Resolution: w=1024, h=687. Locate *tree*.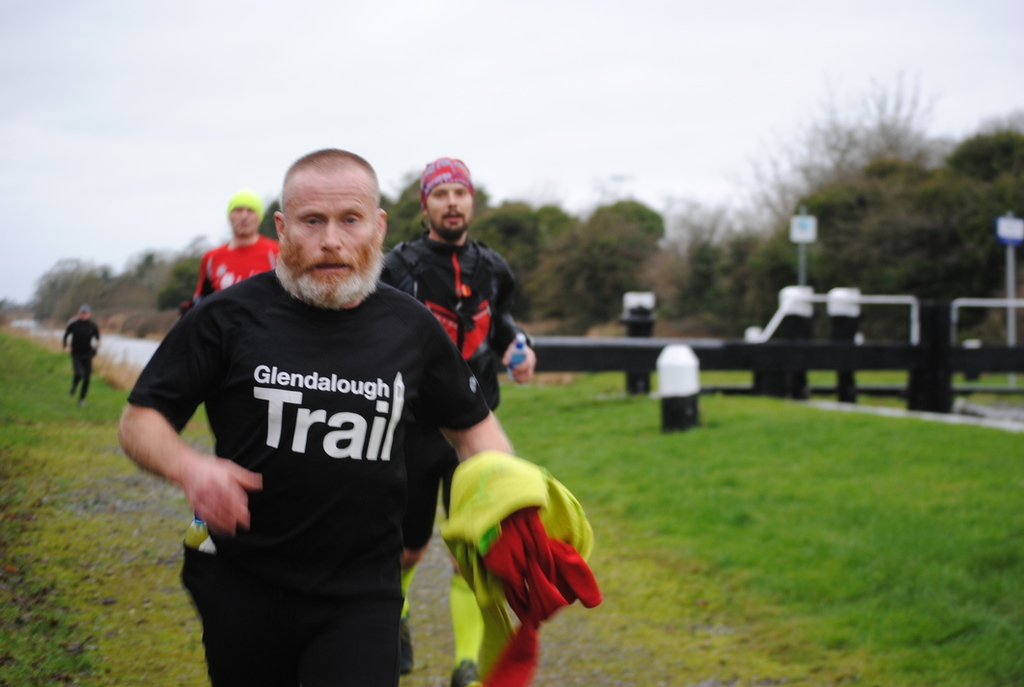
x1=468, y1=204, x2=541, y2=276.
